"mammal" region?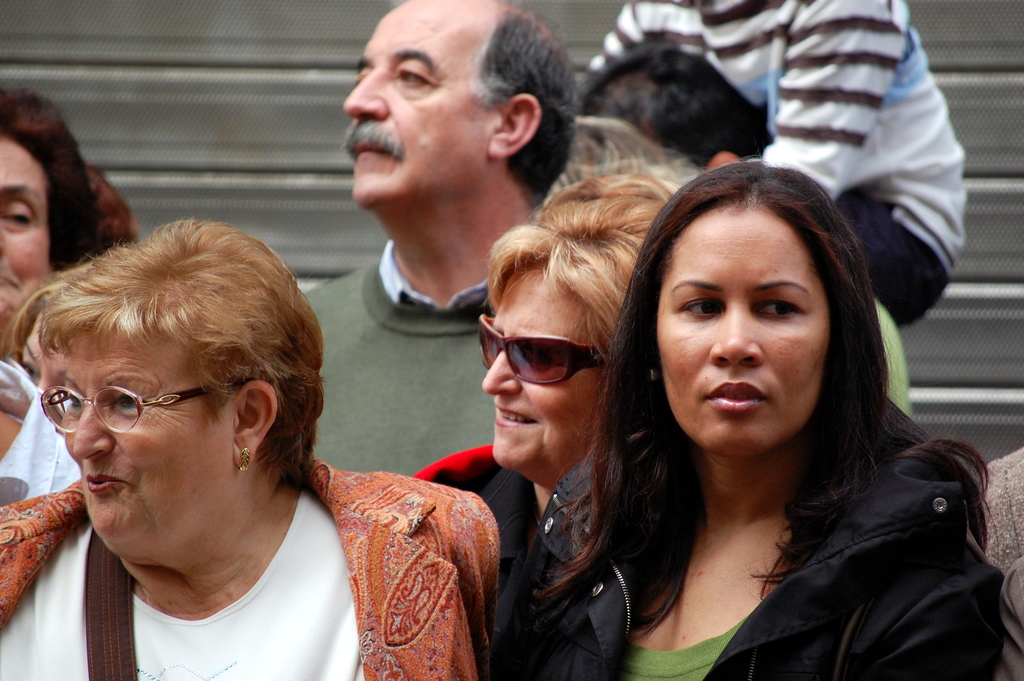
301 0 575 475
